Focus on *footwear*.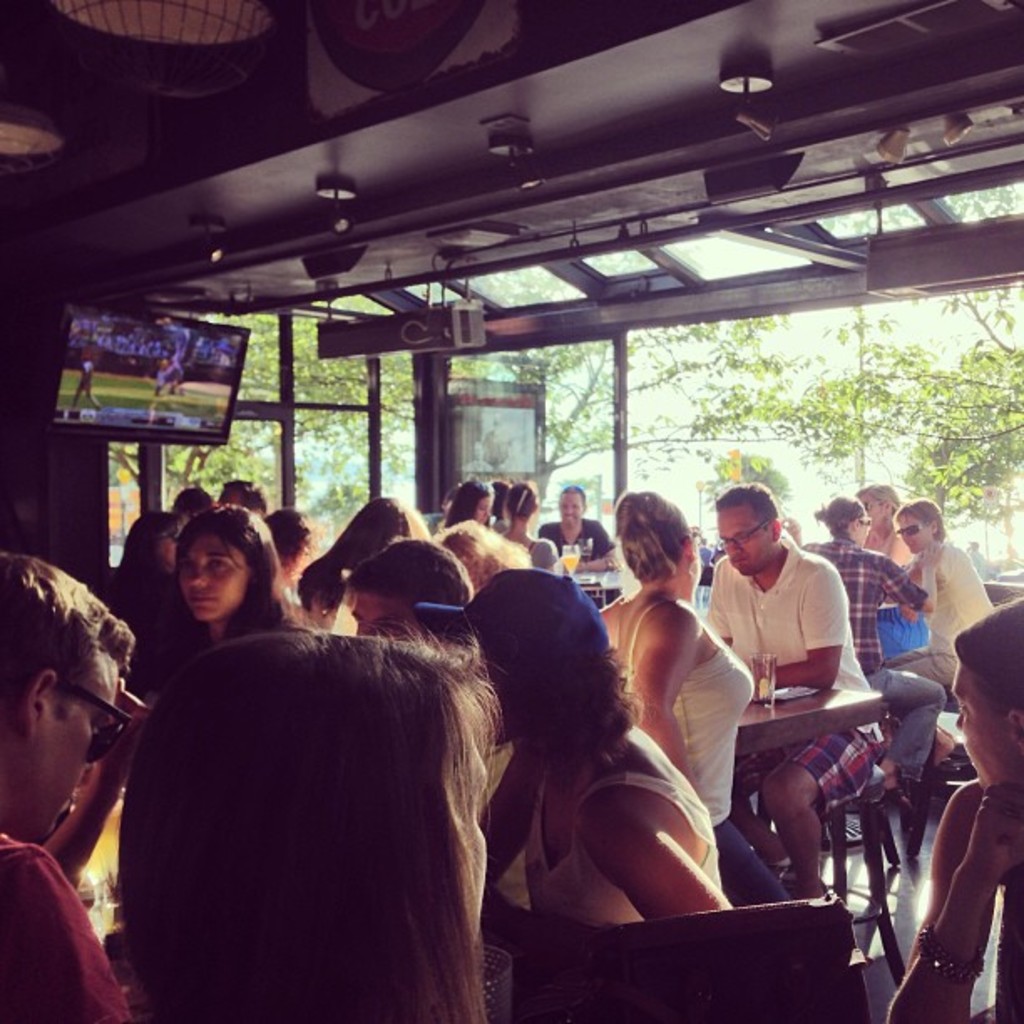
Focused at {"left": 820, "top": 813, "right": 867, "bottom": 852}.
